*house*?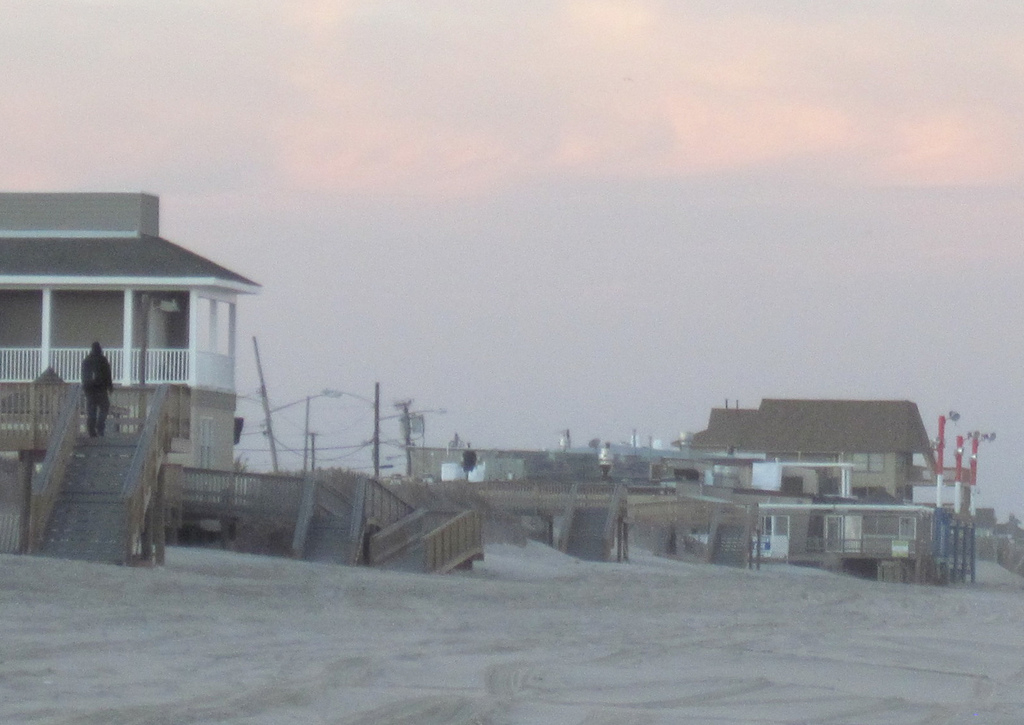
[674,399,932,503]
